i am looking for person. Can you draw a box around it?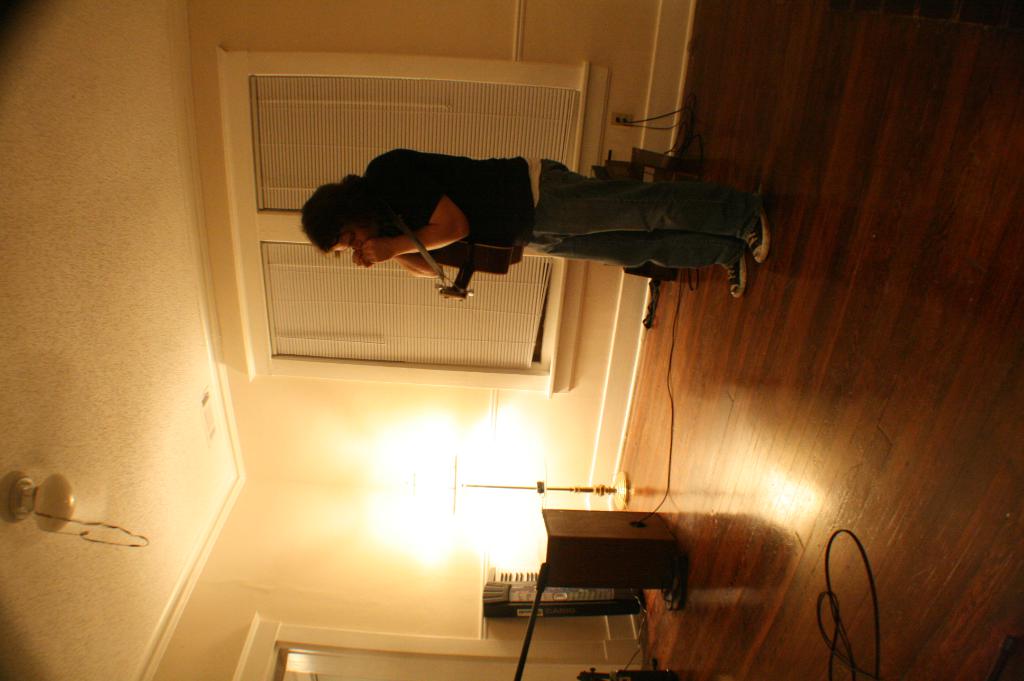
Sure, the bounding box is rect(316, 136, 707, 315).
